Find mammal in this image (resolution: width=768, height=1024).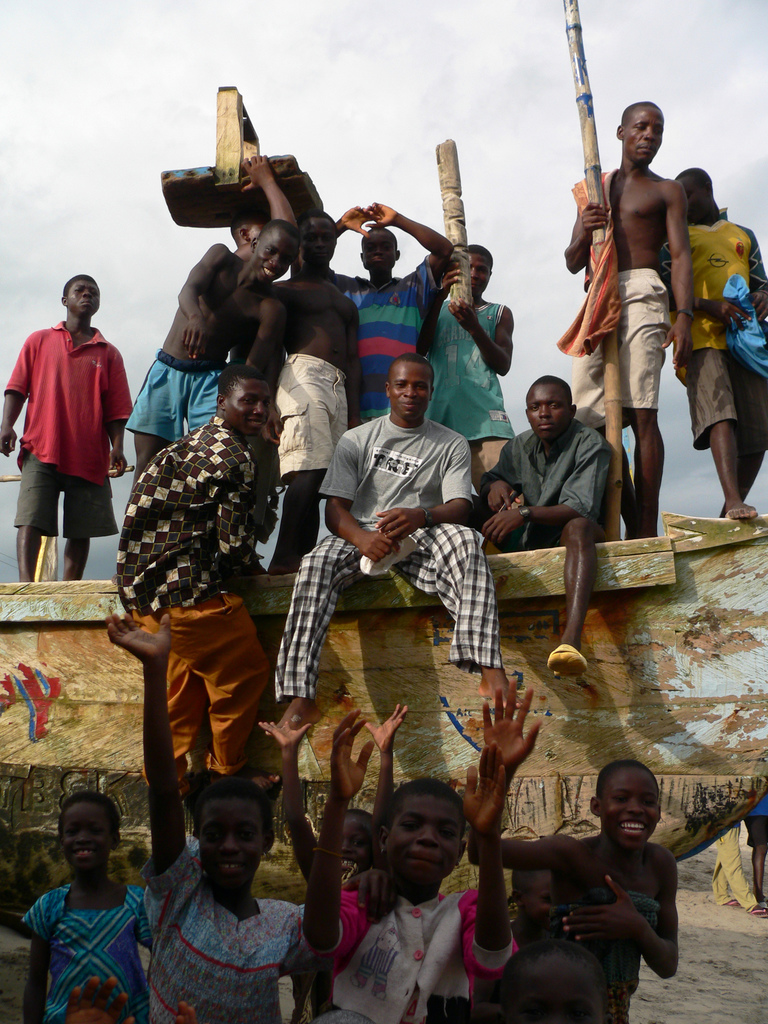
{"x1": 62, "y1": 974, "x2": 202, "y2": 1018}.
